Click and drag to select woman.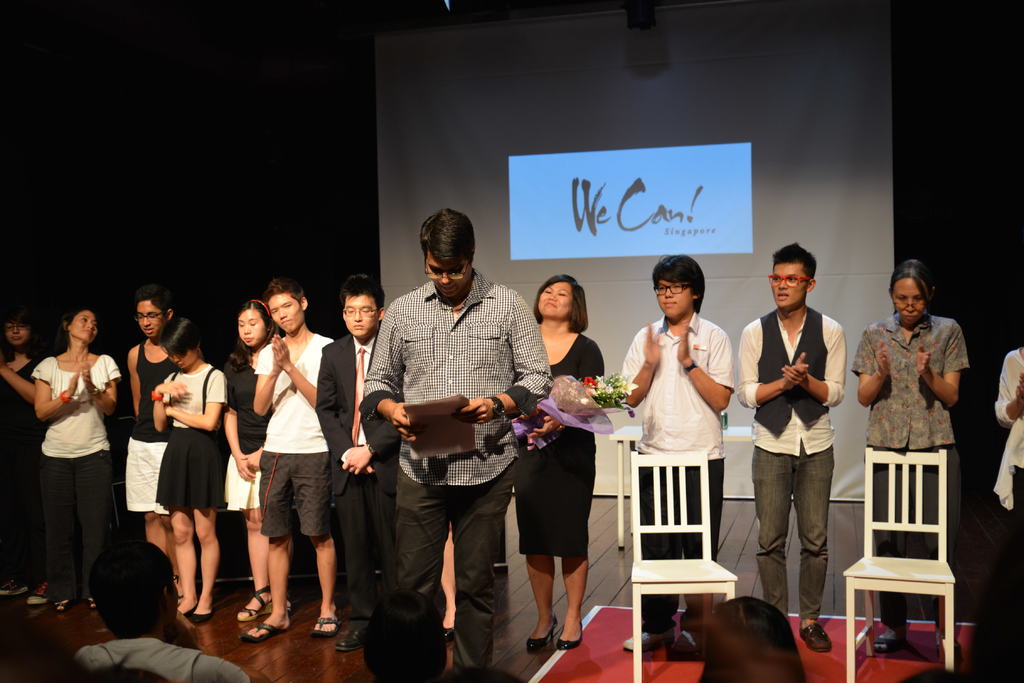
Selection: x1=0, y1=302, x2=45, y2=604.
